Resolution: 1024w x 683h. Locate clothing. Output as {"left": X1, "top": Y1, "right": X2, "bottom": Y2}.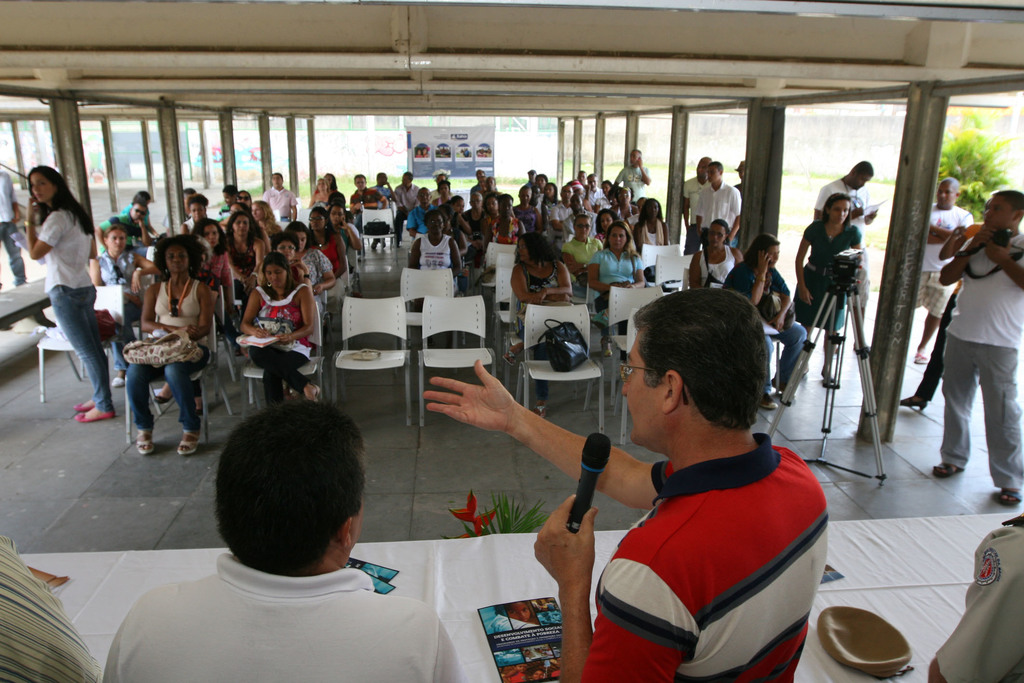
{"left": 688, "top": 180, "right": 747, "bottom": 244}.
